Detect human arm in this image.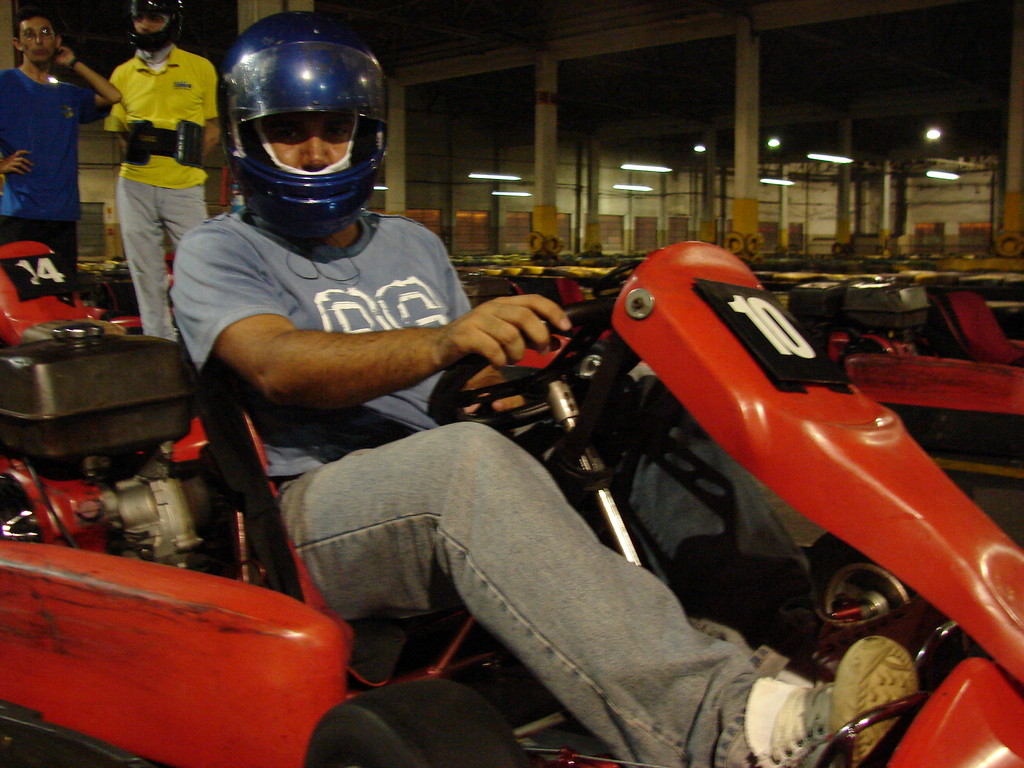
Detection: locate(193, 297, 519, 431).
